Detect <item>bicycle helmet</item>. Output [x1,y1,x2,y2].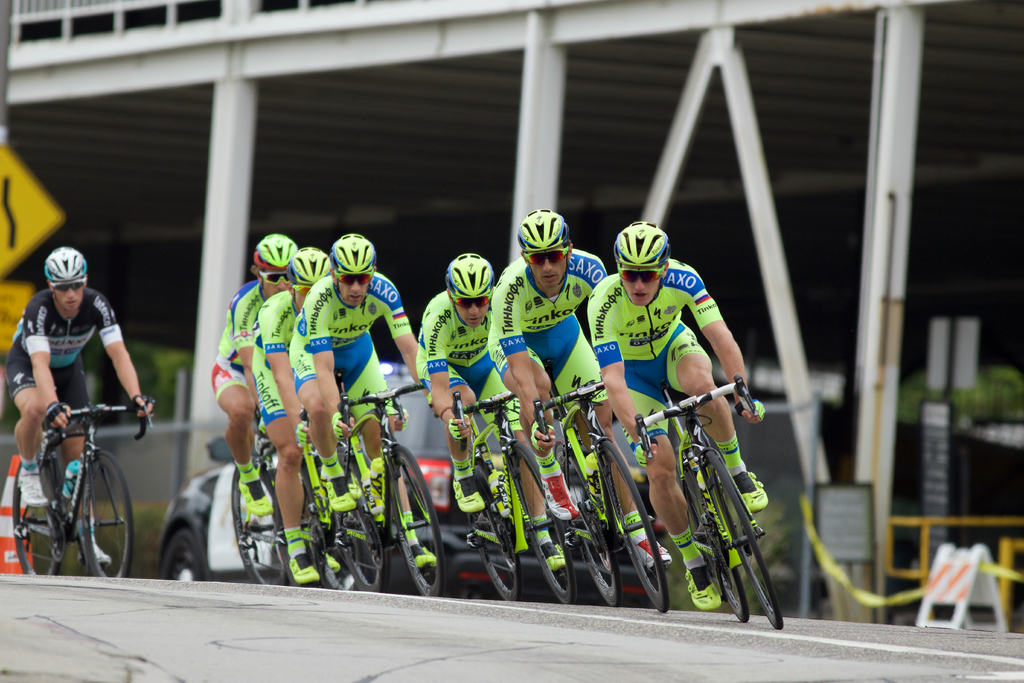
[42,243,89,290].
